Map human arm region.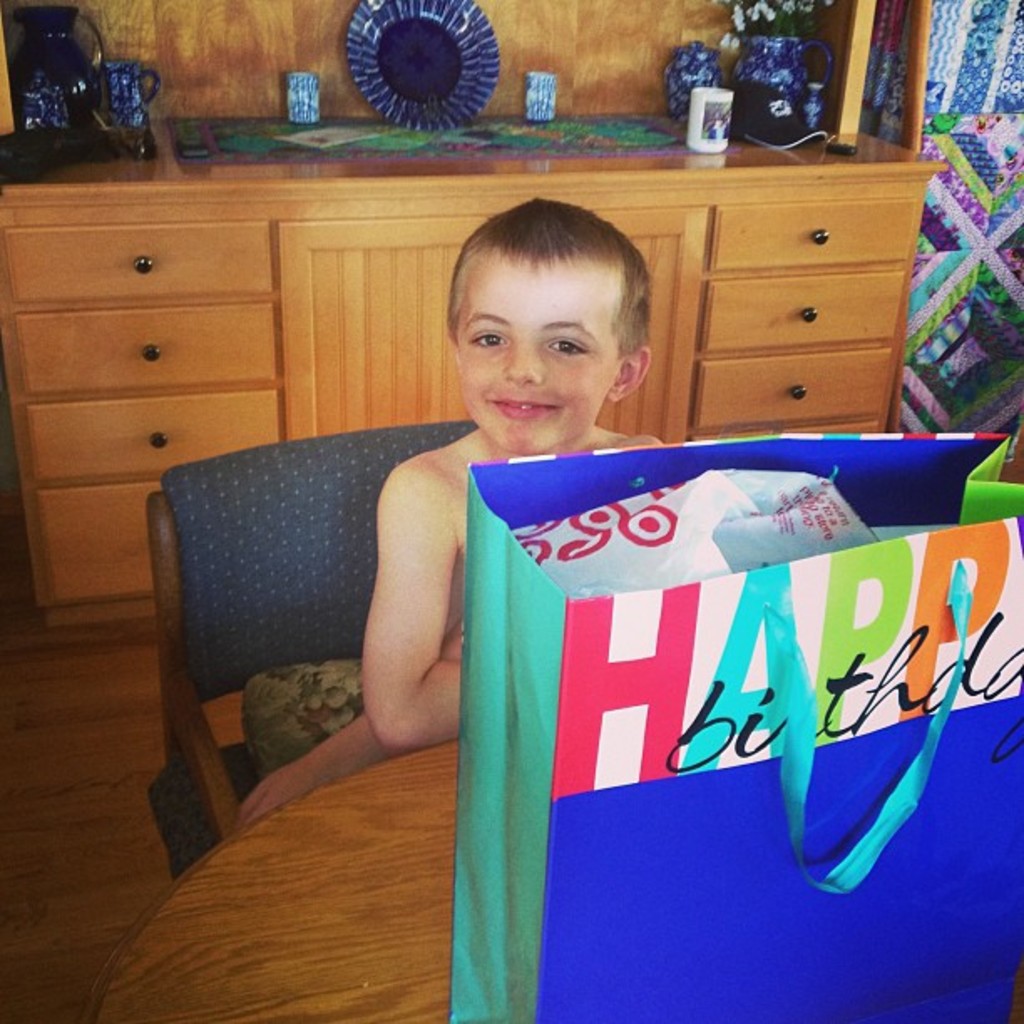
Mapped to [x1=341, y1=410, x2=520, y2=796].
